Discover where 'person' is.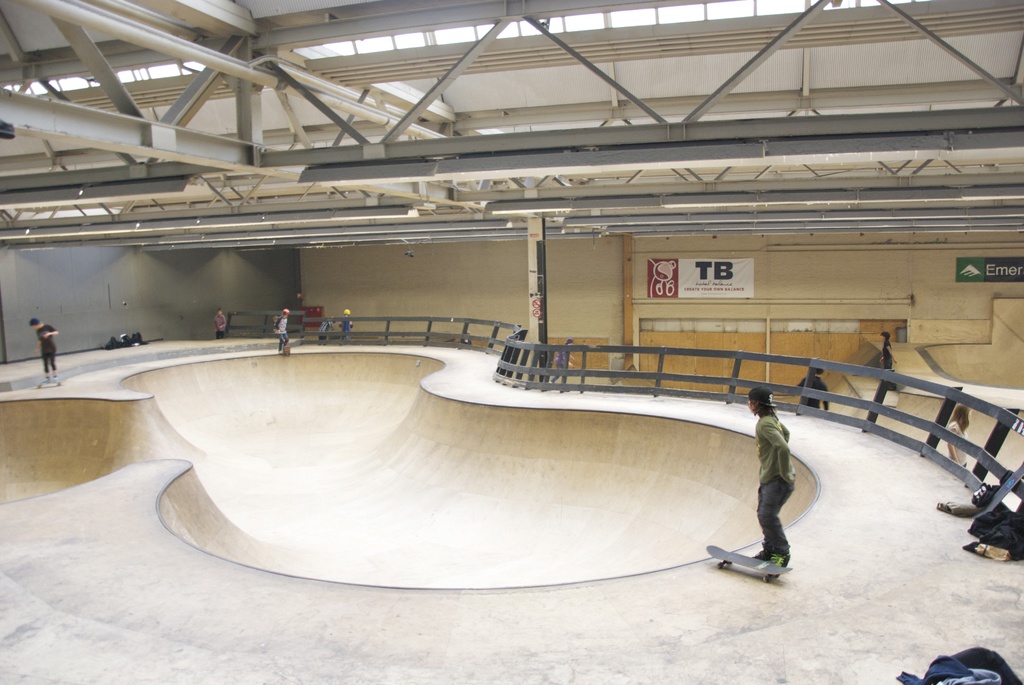
Discovered at bbox(276, 311, 293, 354).
